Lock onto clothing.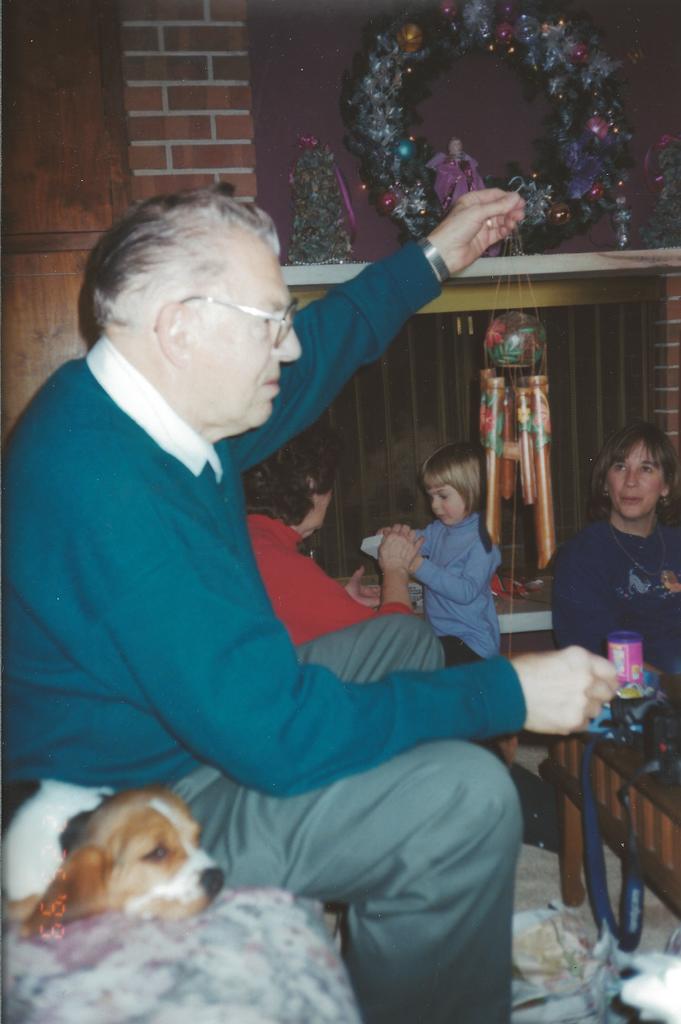
Locked: region(557, 522, 680, 669).
